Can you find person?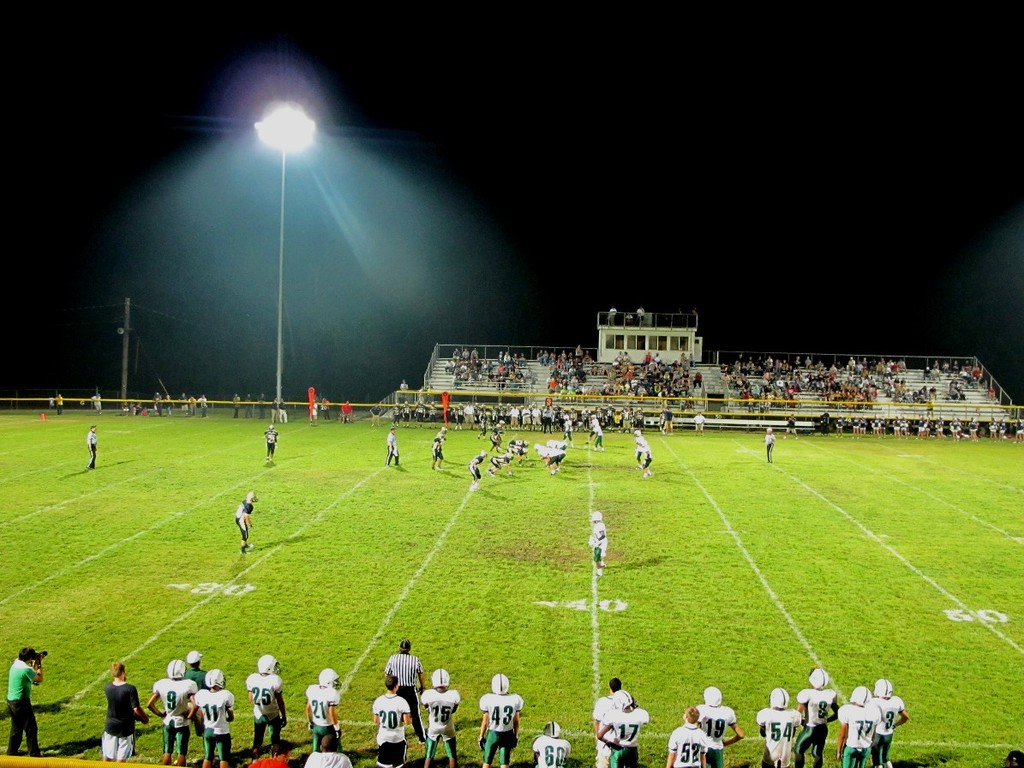
Yes, bounding box: Rect(759, 428, 775, 461).
